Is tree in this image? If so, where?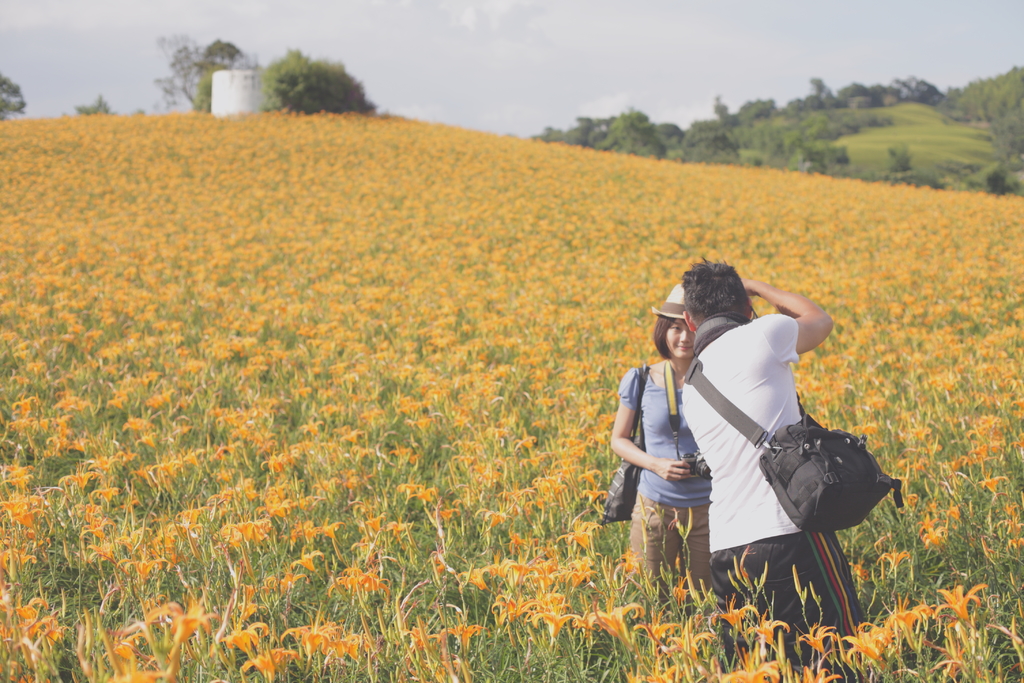
Yes, at left=714, top=94, right=775, bottom=132.
